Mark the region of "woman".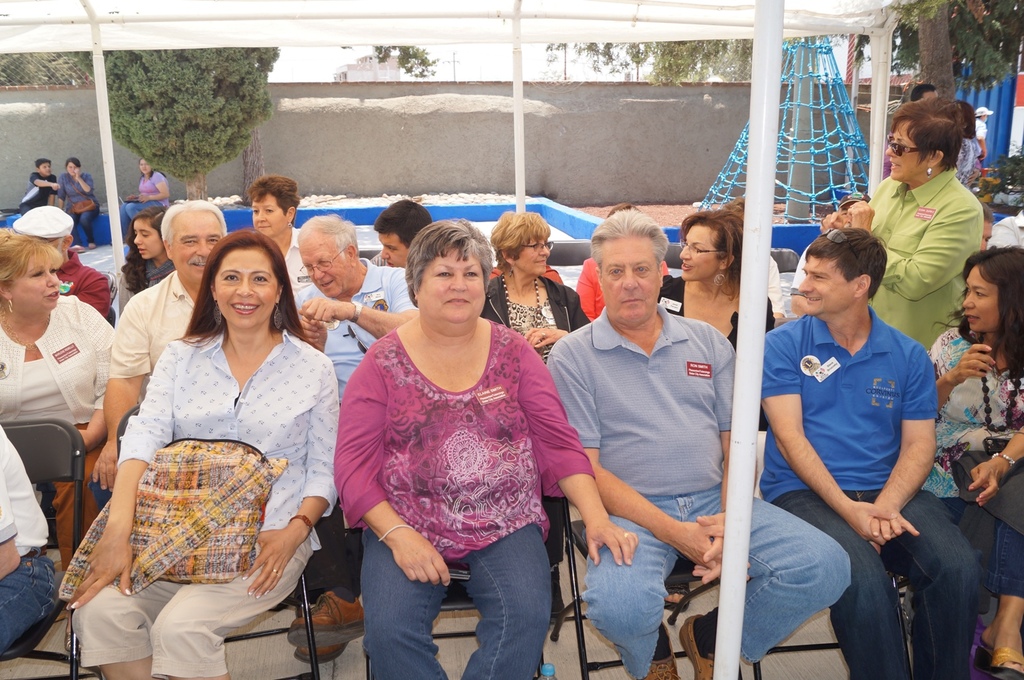
Region: box=[0, 225, 117, 459].
